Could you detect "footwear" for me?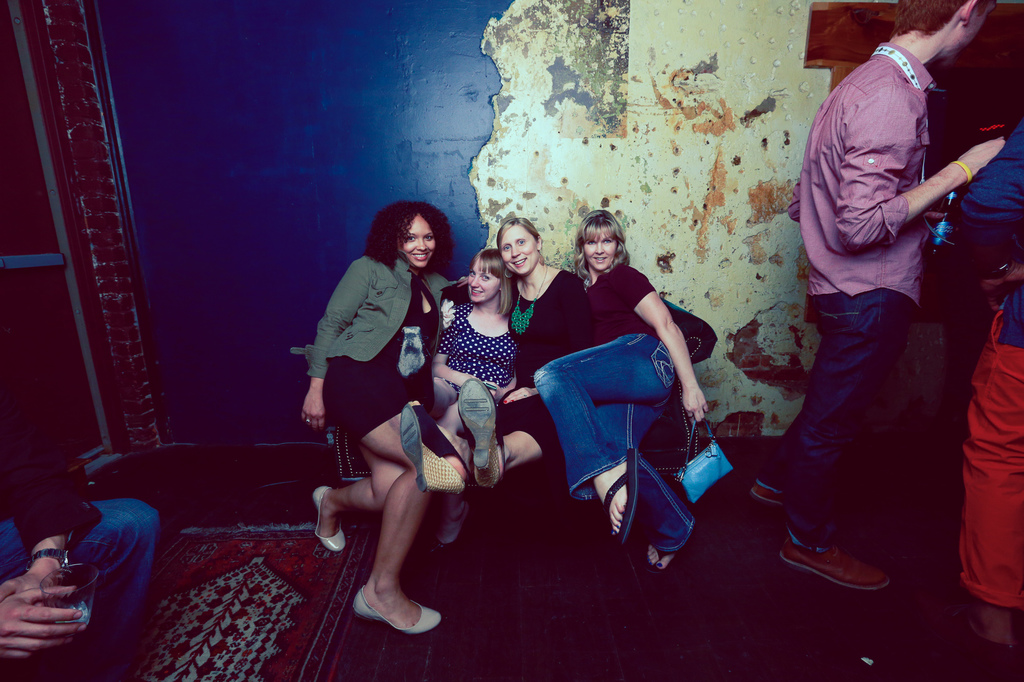
Detection result: region(352, 591, 441, 636).
